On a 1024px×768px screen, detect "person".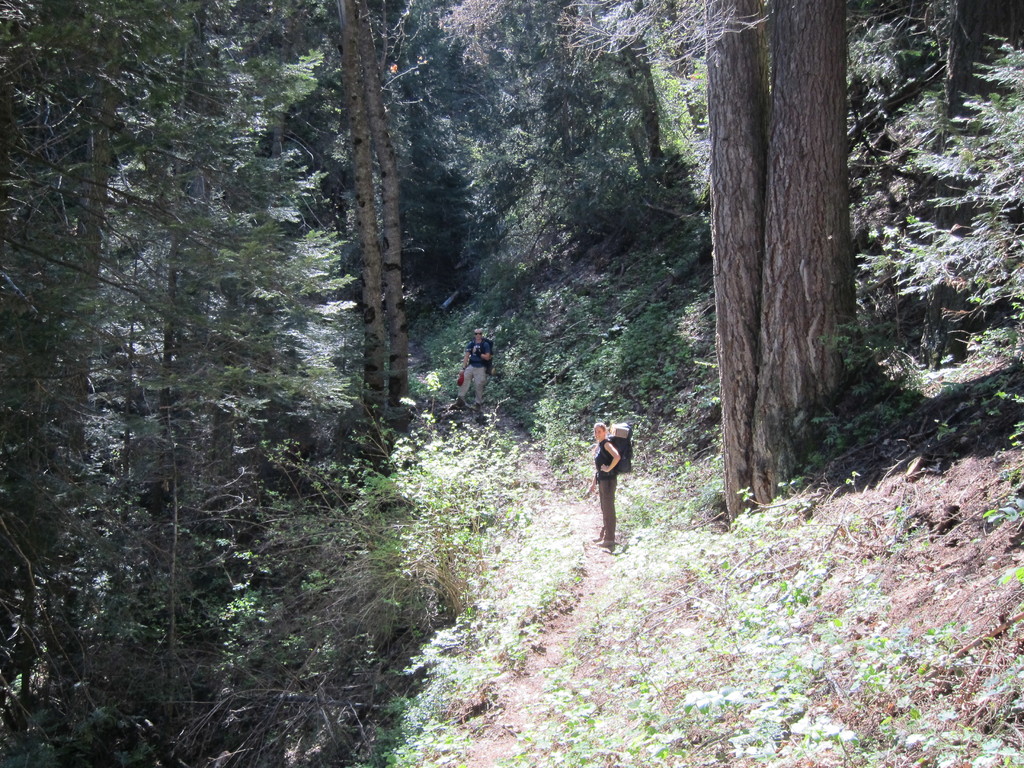
586/428/622/548.
